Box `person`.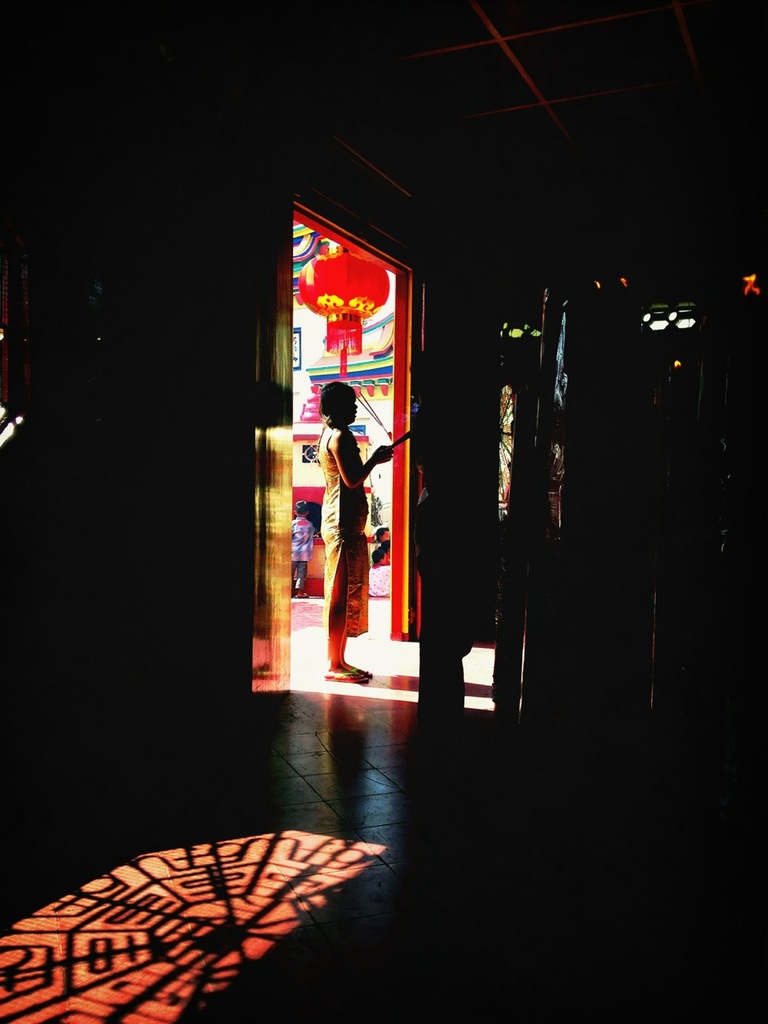
{"x1": 316, "y1": 380, "x2": 408, "y2": 676}.
